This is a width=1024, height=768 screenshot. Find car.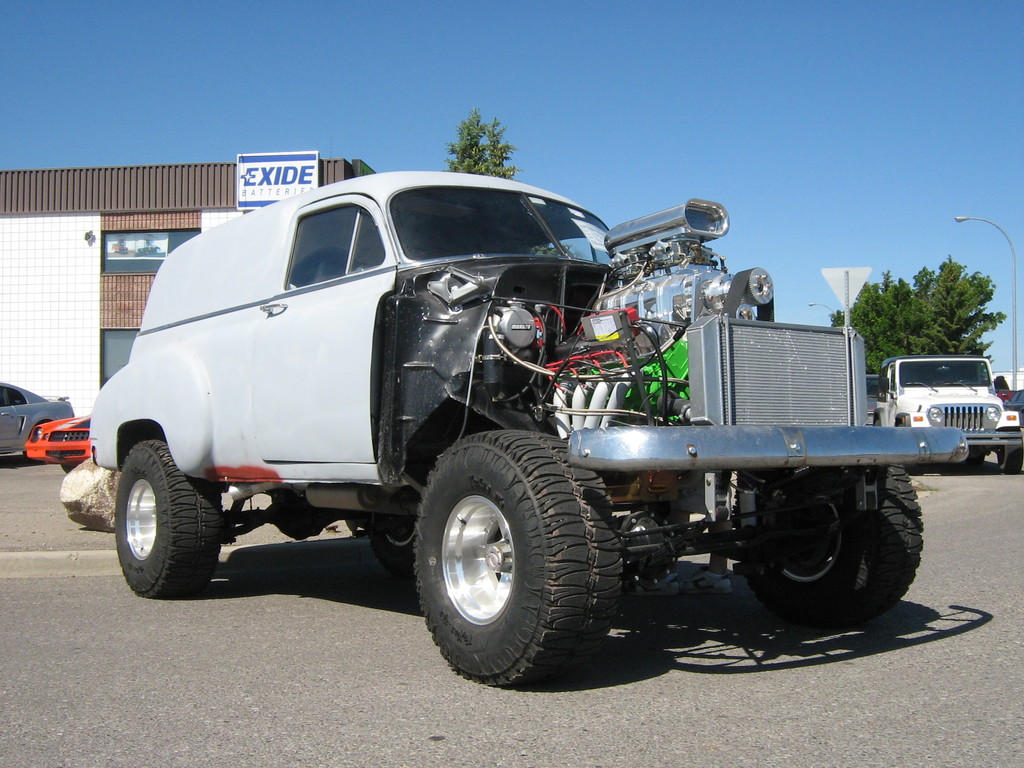
Bounding box: (0, 378, 73, 461).
